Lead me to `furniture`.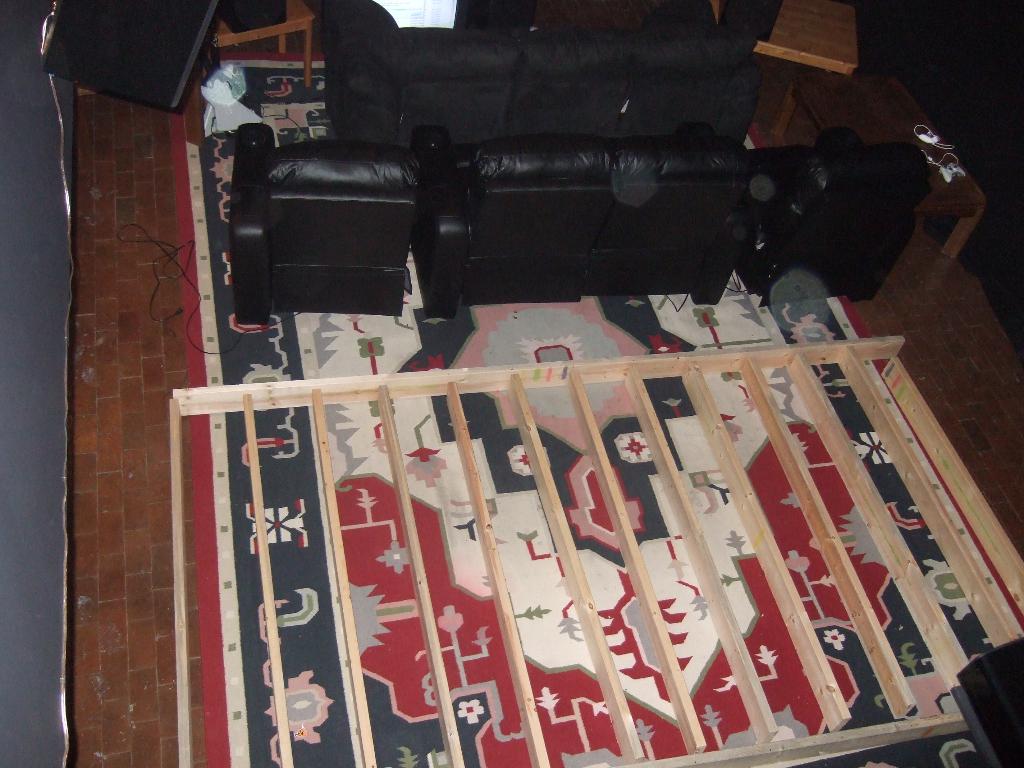
Lead to (left=230, top=124, right=420, bottom=326).
